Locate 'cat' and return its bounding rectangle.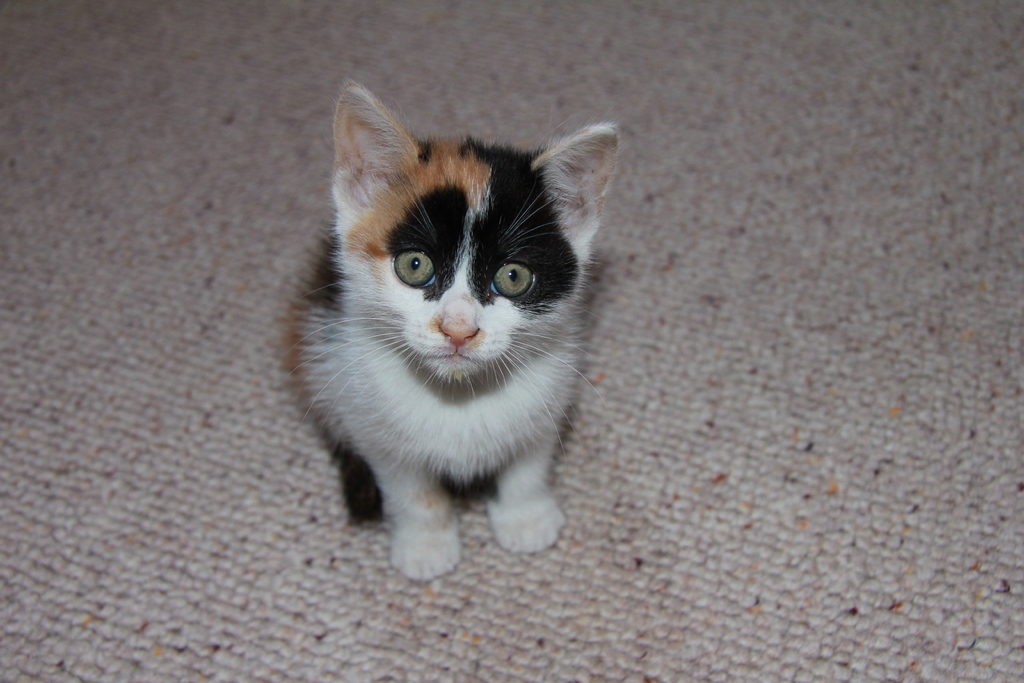
bbox=(286, 86, 614, 576).
